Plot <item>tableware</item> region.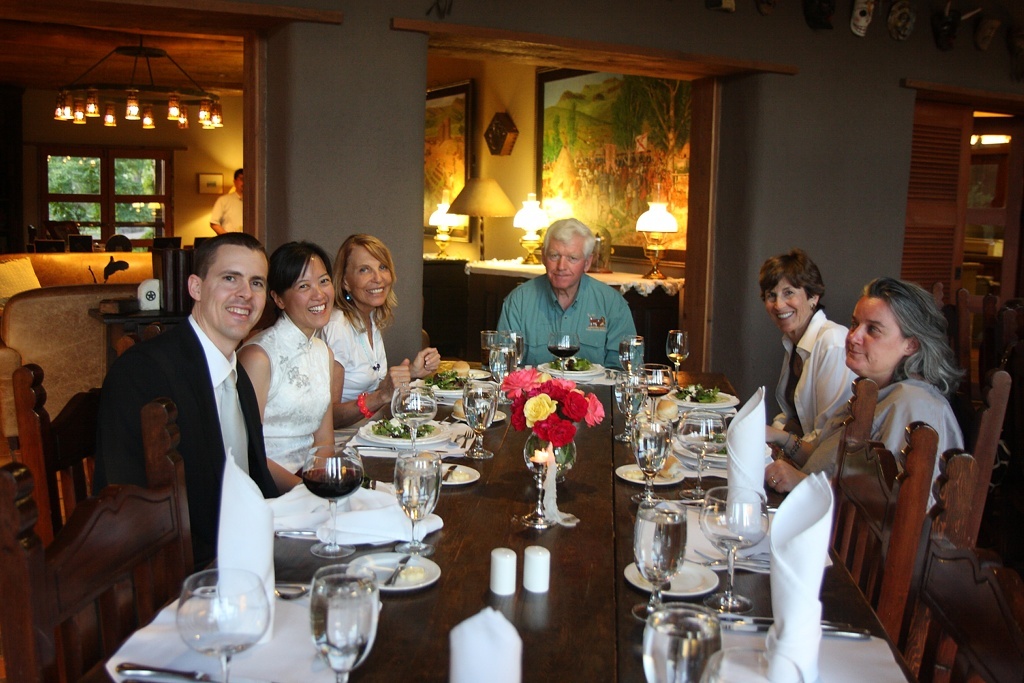
Plotted at rect(623, 561, 719, 593).
